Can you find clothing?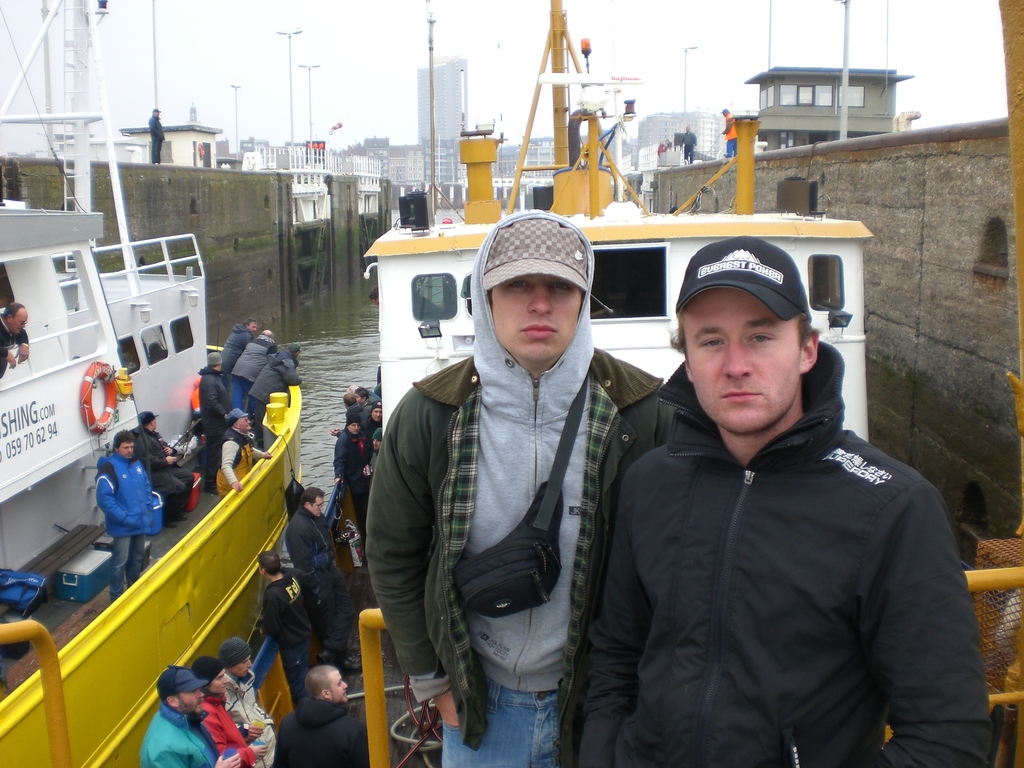
Yes, bounding box: (235,328,263,412).
